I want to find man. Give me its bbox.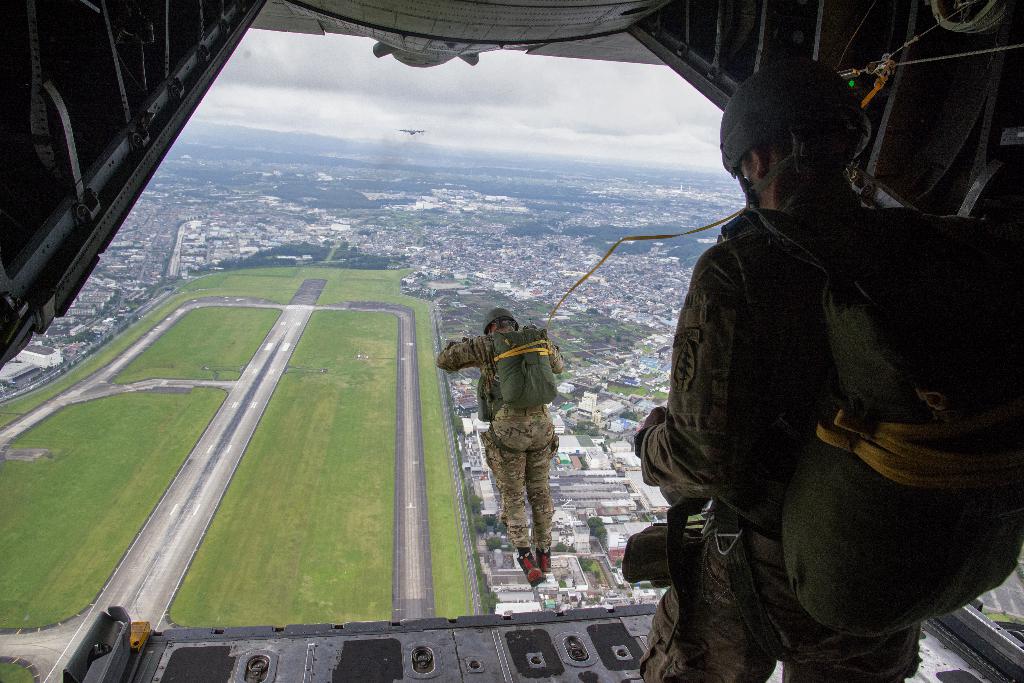
435/308/567/589.
